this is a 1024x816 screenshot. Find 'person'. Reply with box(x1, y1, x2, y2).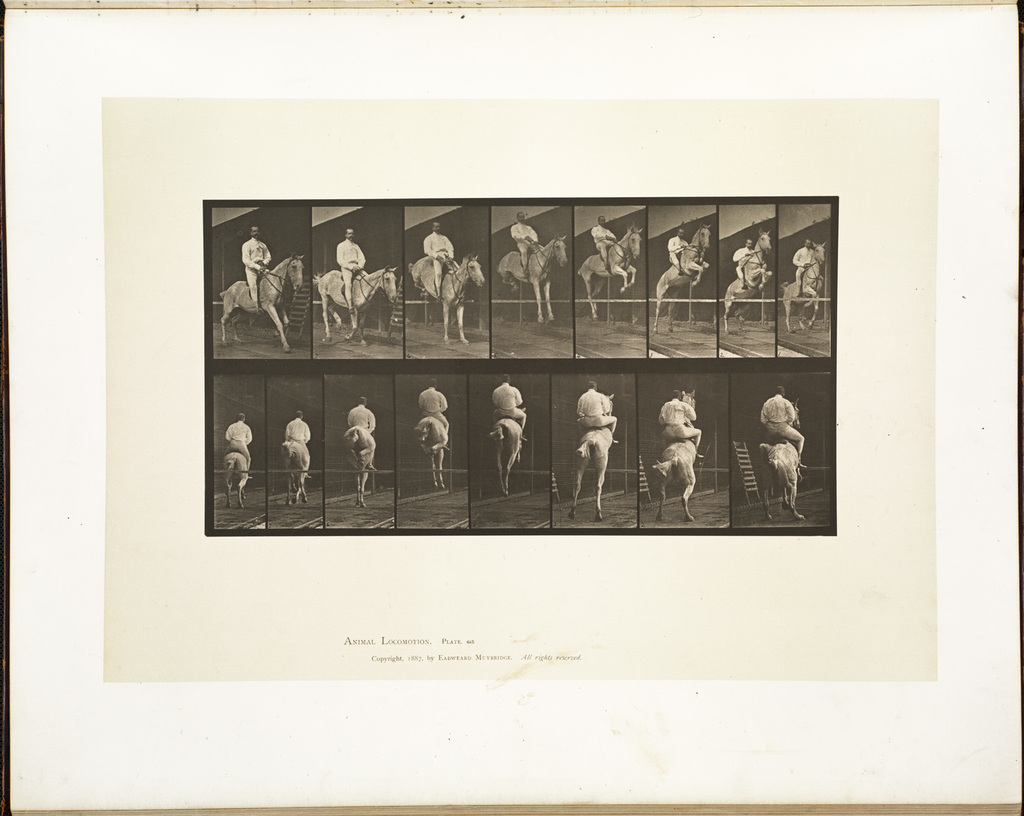
box(591, 209, 621, 285).
